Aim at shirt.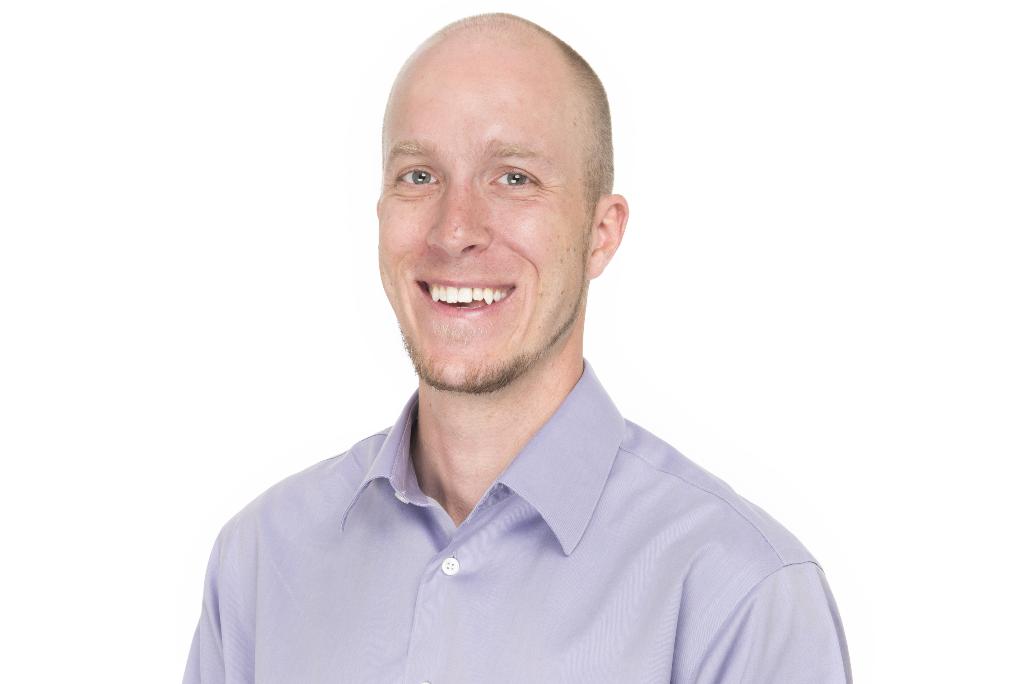
Aimed at bbox(164, 371, 873, 680).
